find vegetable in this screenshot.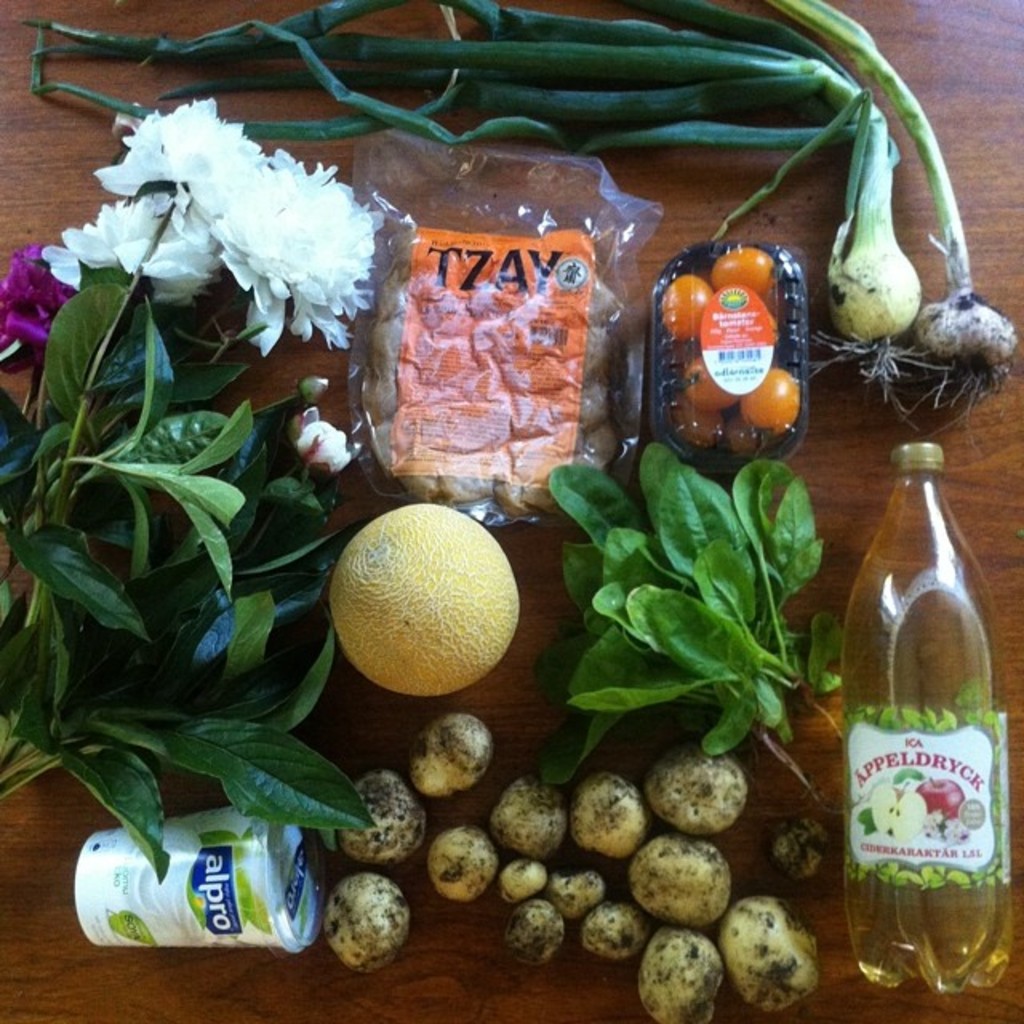
The bounding box for vegetable is [648, 926, 722, 1022].
